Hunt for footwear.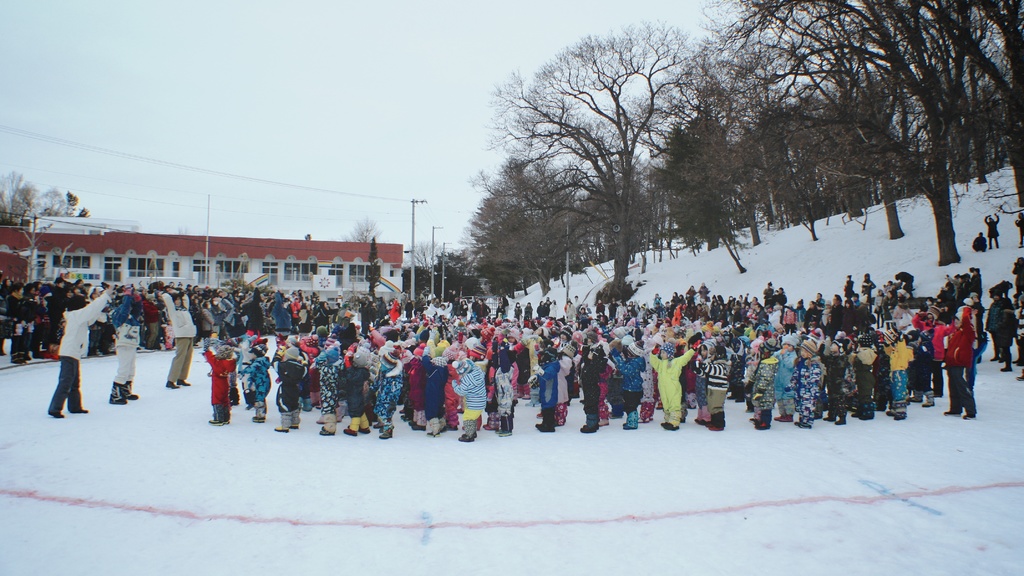
Hunted down at 990/357/998/364.
